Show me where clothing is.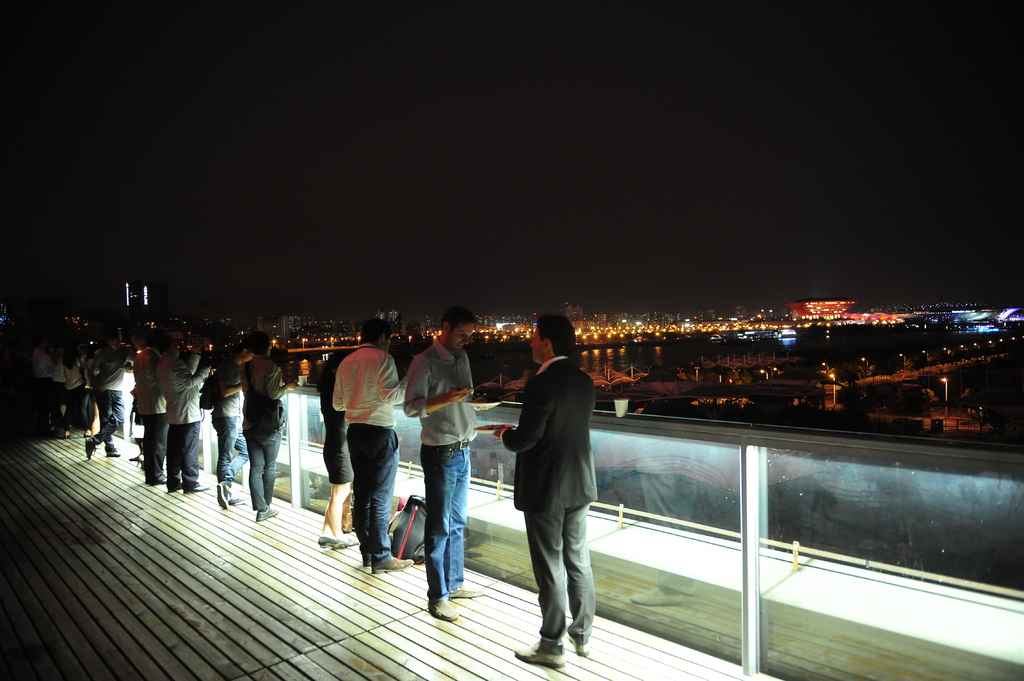
clothing is at {"left": 61, "top": 355, "right": 89, "bottom": 426}.
